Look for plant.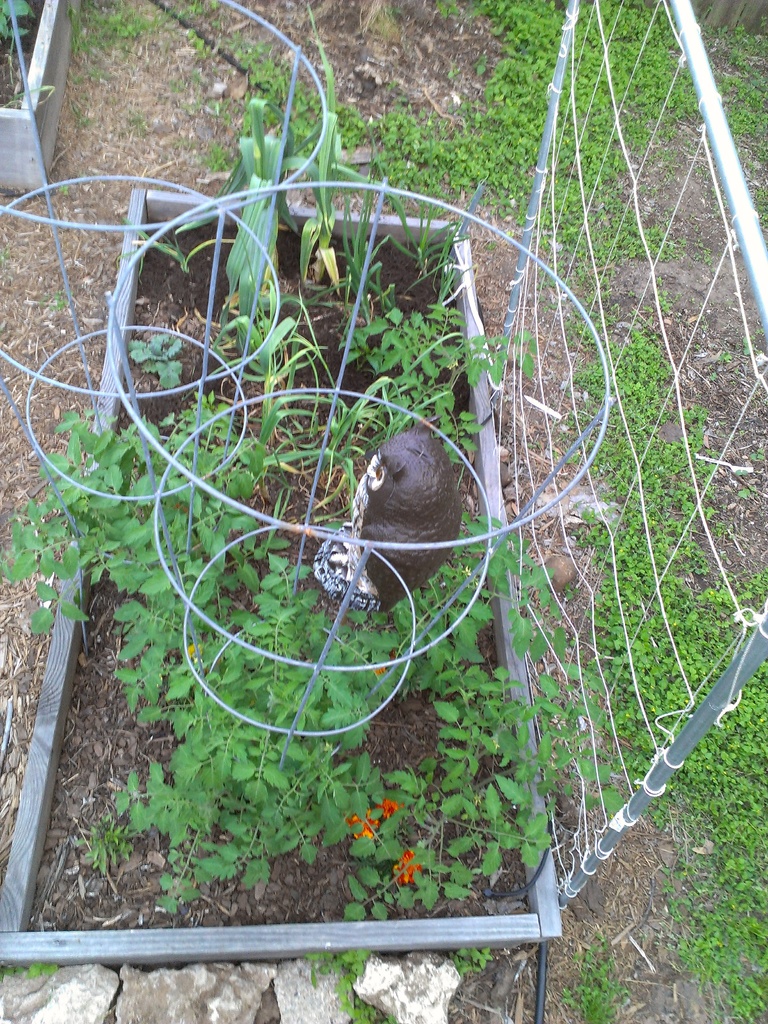
Found: BBox(0, 0, 42, 54).
